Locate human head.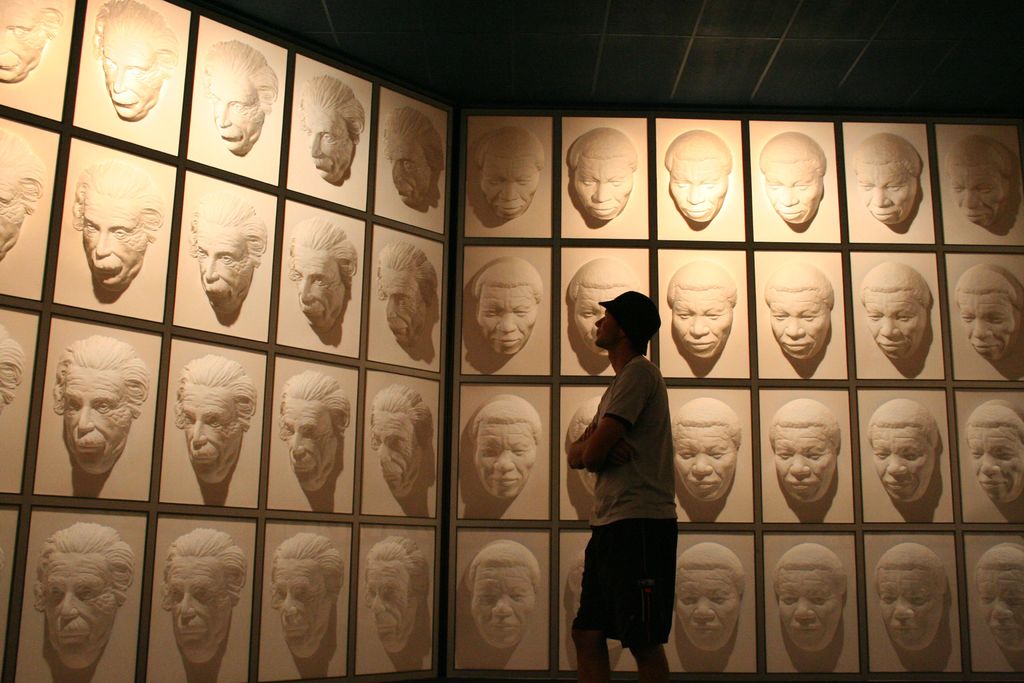
Bounding box: region(164, 531, 246, 663).
